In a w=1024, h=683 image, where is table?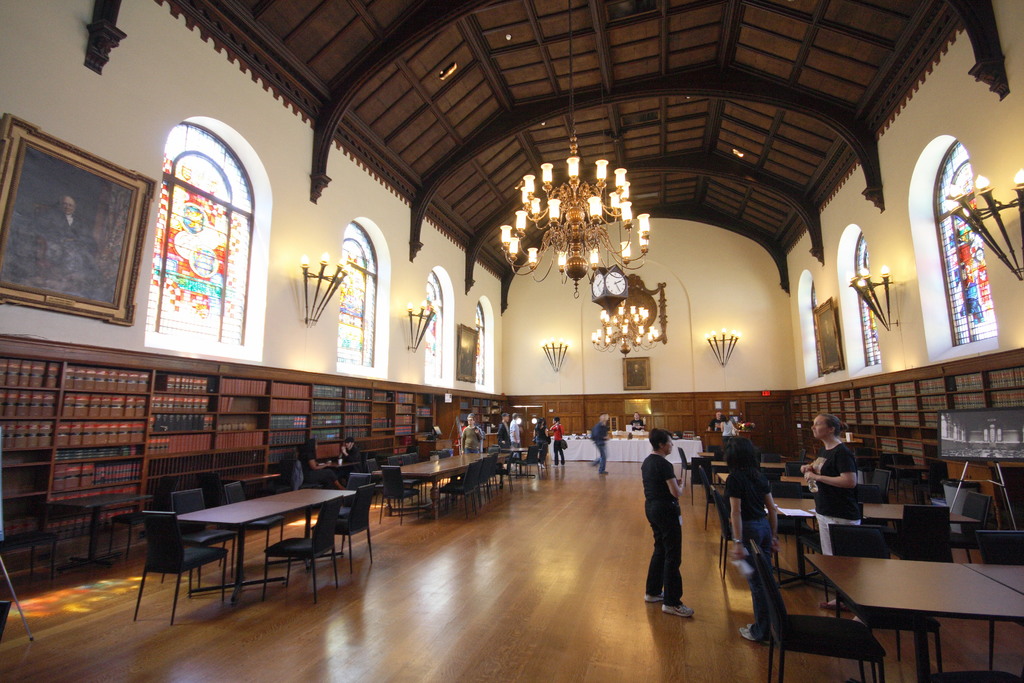
l=762, t=493, r=935, b=579.
